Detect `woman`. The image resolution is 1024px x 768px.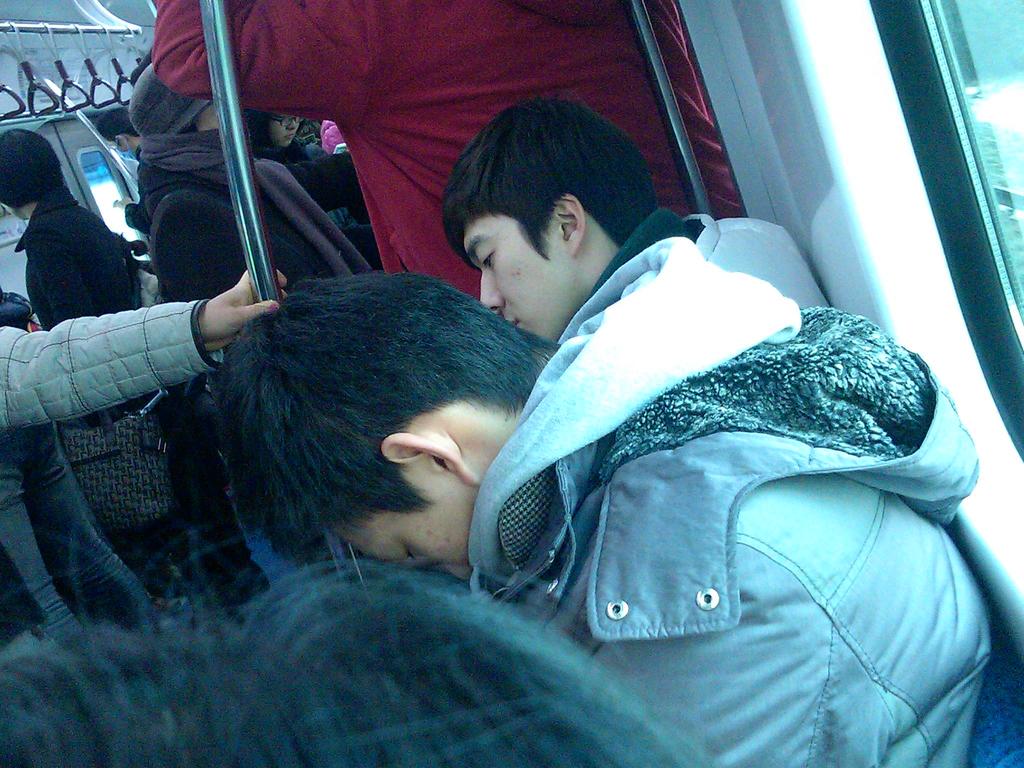
<bbox>120, 61, 371, 294</bbox>.
